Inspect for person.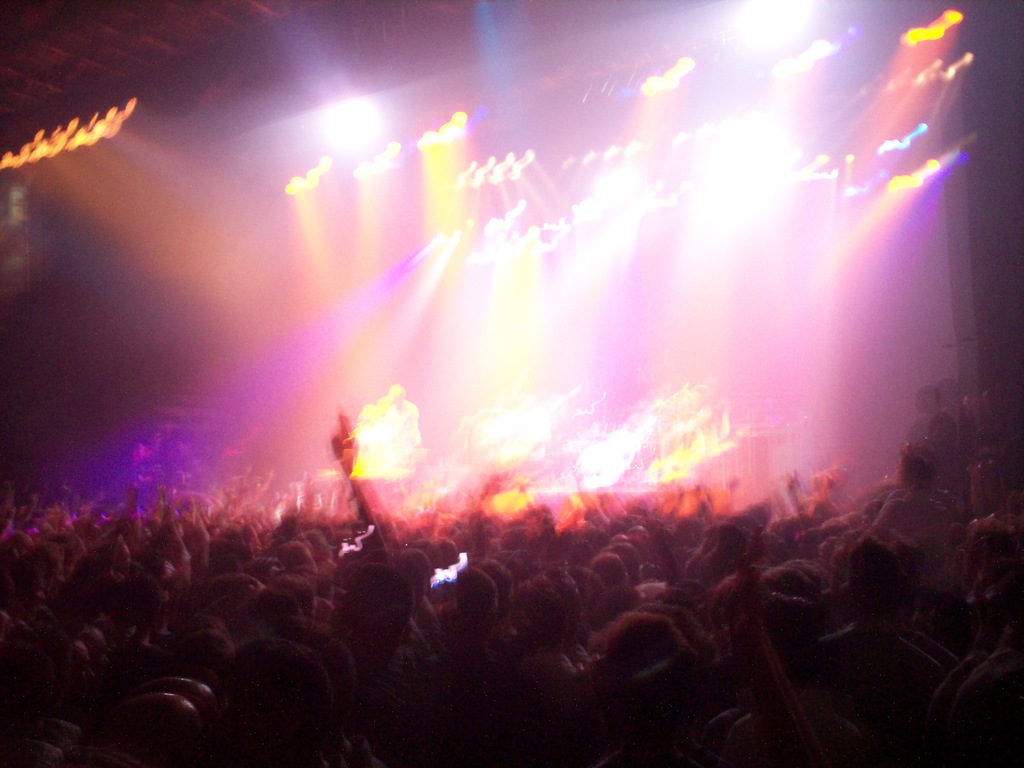
Inspection: 0 494 1023 767.
